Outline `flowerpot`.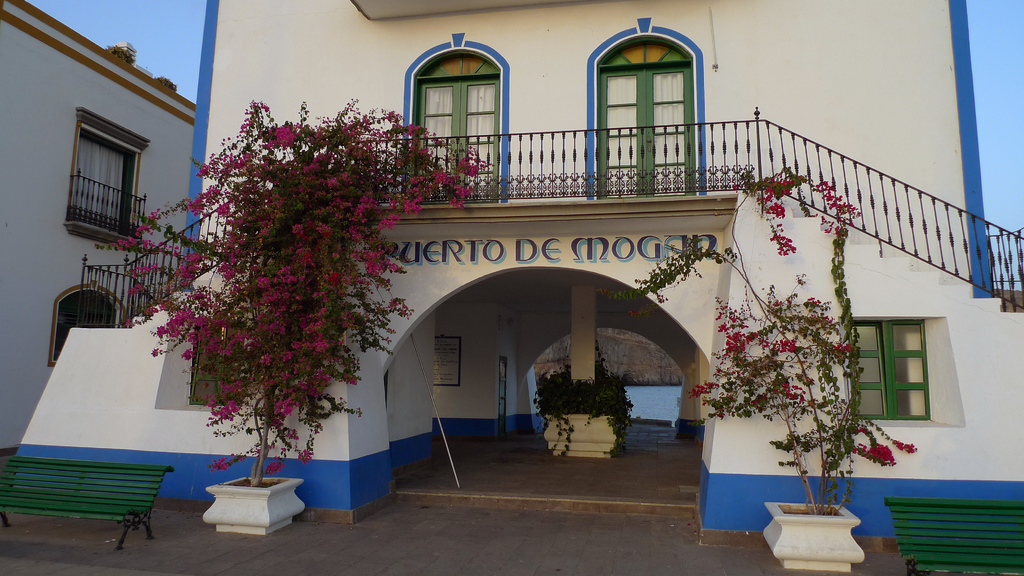
Outline: l=202, t=473, r=305, b=534.
